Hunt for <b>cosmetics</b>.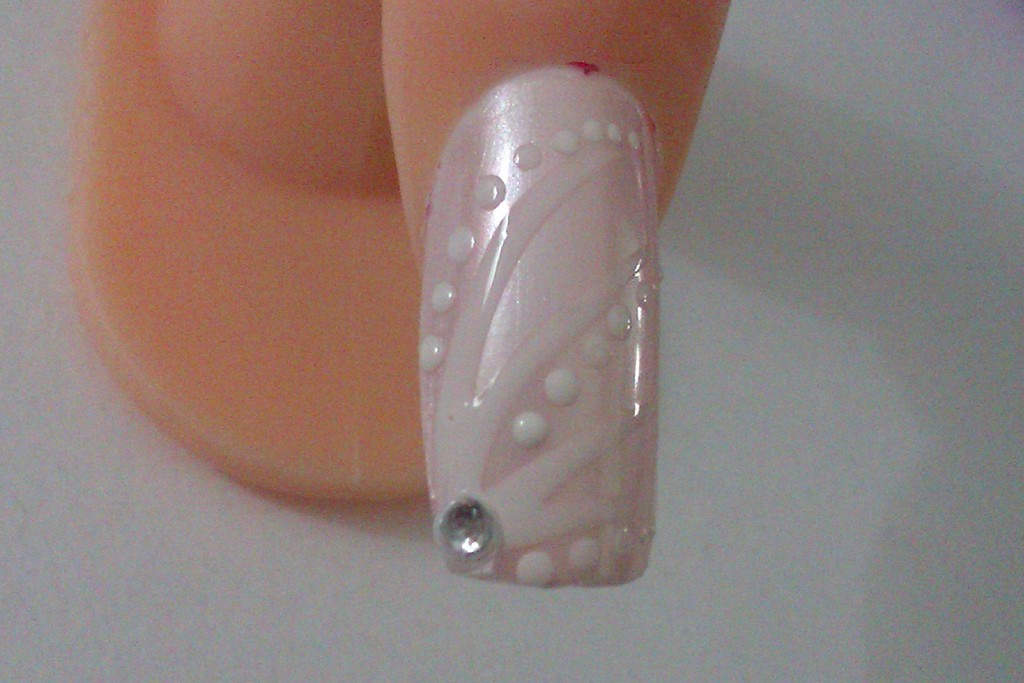
Hunted down at rect(389, 15, 695, 598).
